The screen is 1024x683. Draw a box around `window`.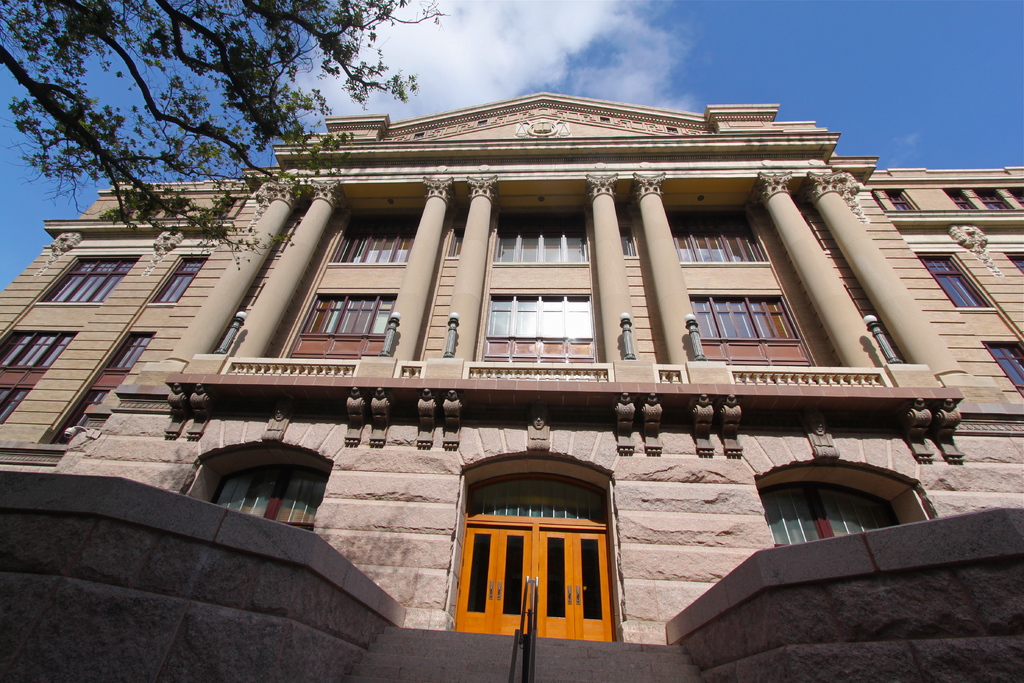
box=[0, 330, 74, 370].
